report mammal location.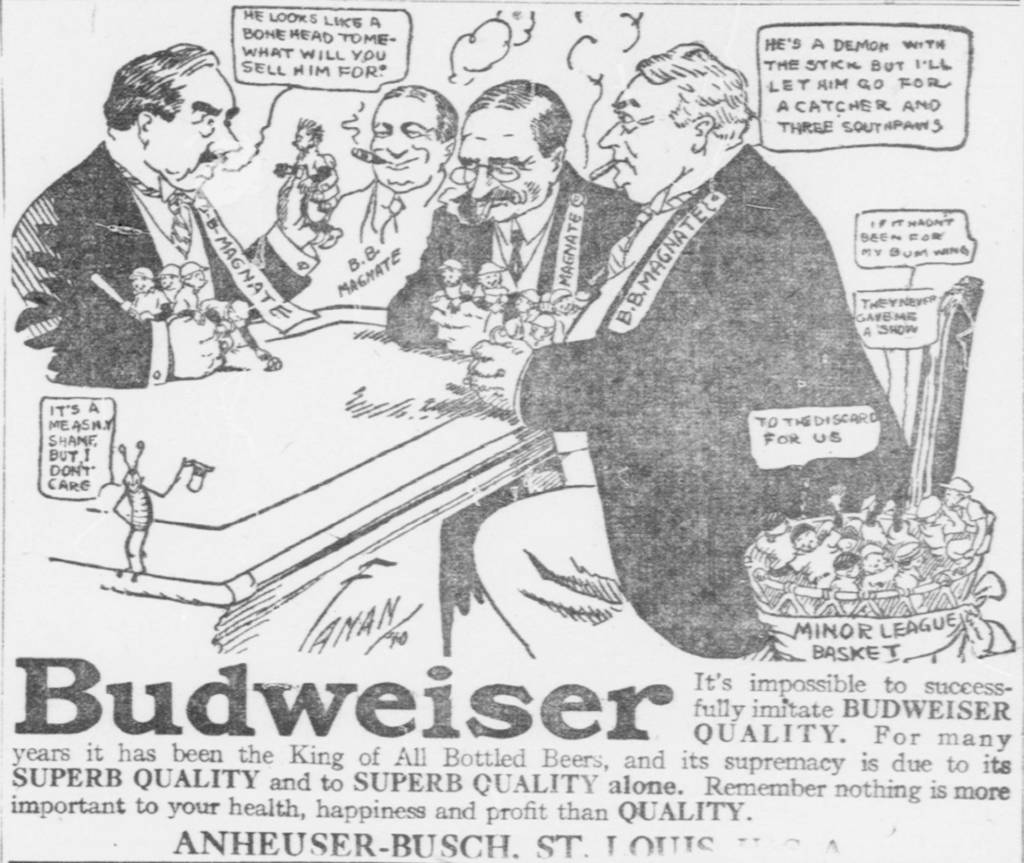
Report: 396/81/639/355.
